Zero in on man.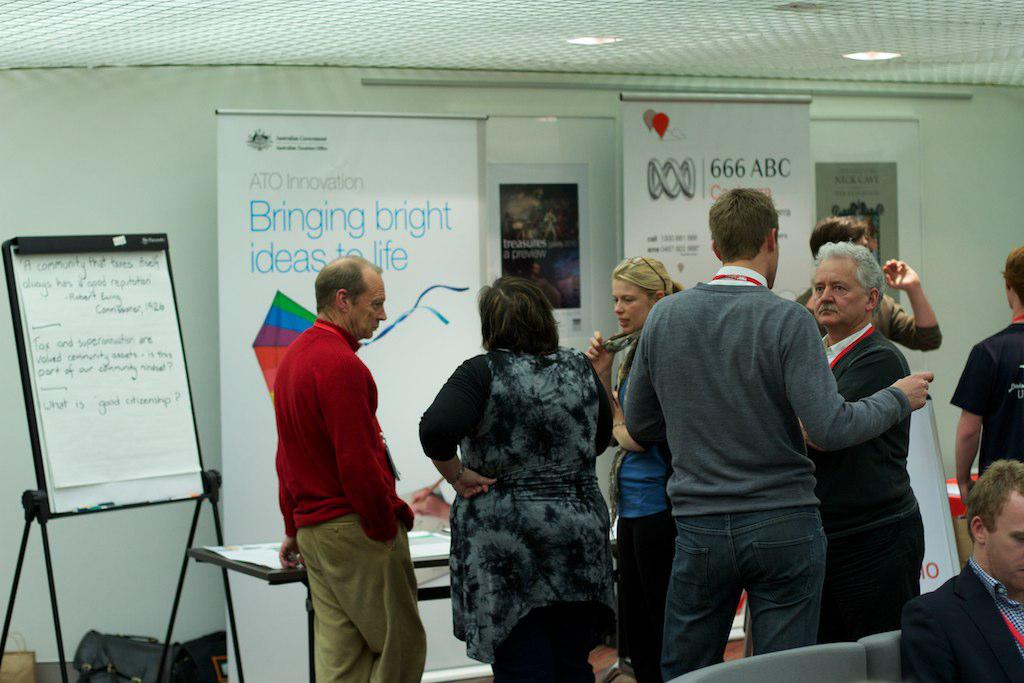
Zeroed in: [left=273, top=248, right=430, bottom=682].
